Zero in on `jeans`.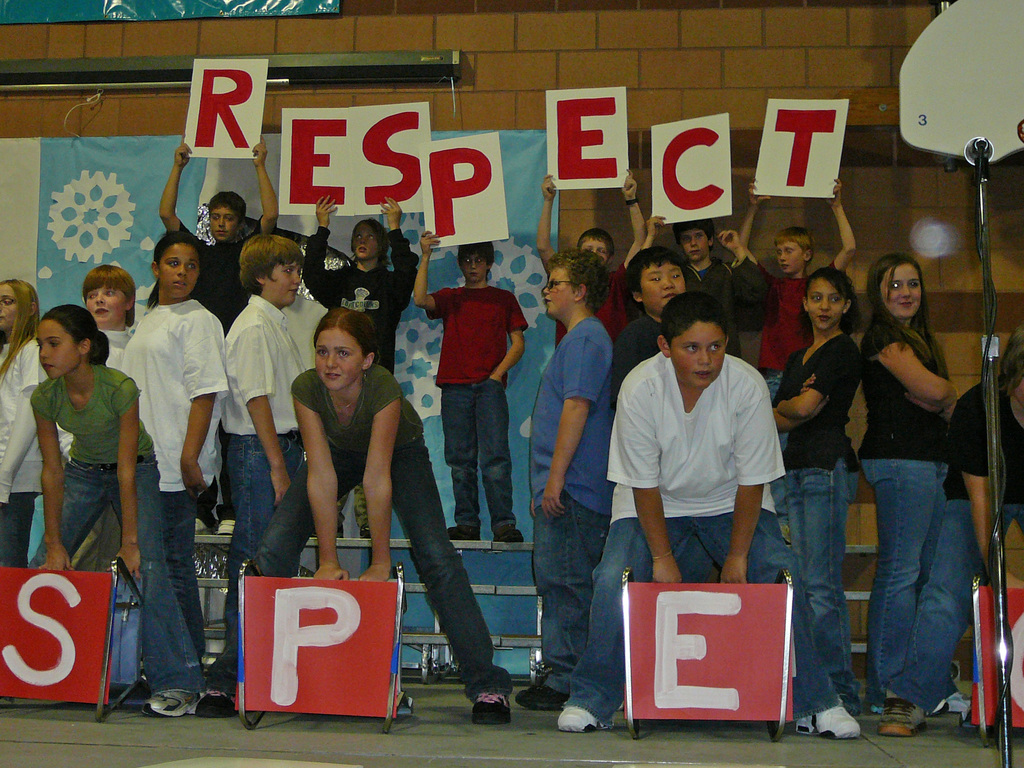
Zeroed in: bbox(861, 460, 947, 705).
